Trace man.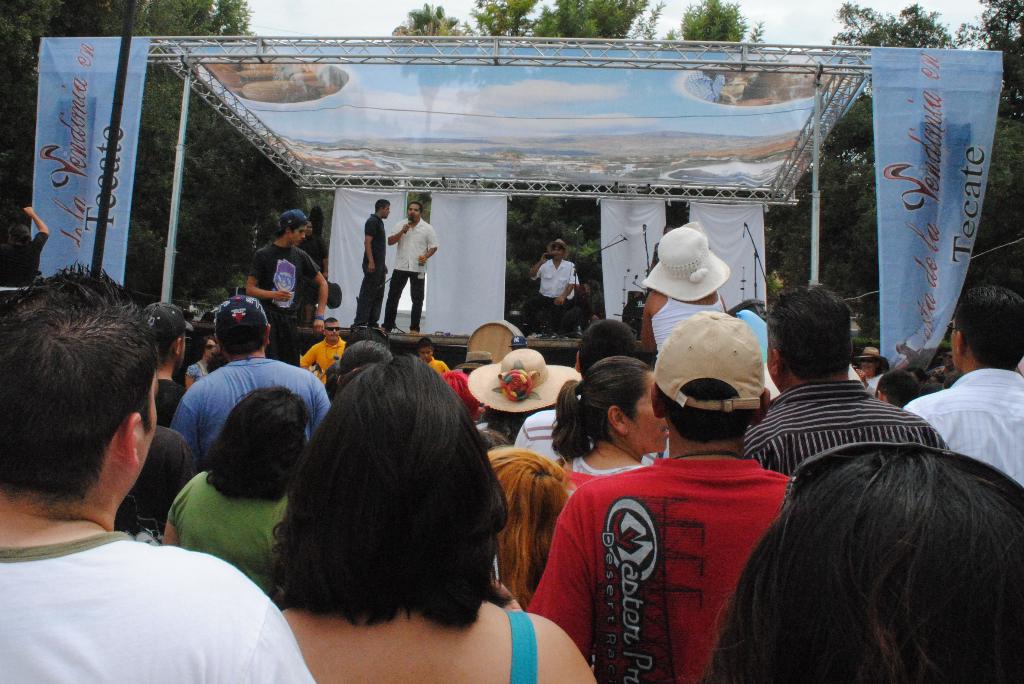
Traced to l=351, t=201, r=390, b=325.
